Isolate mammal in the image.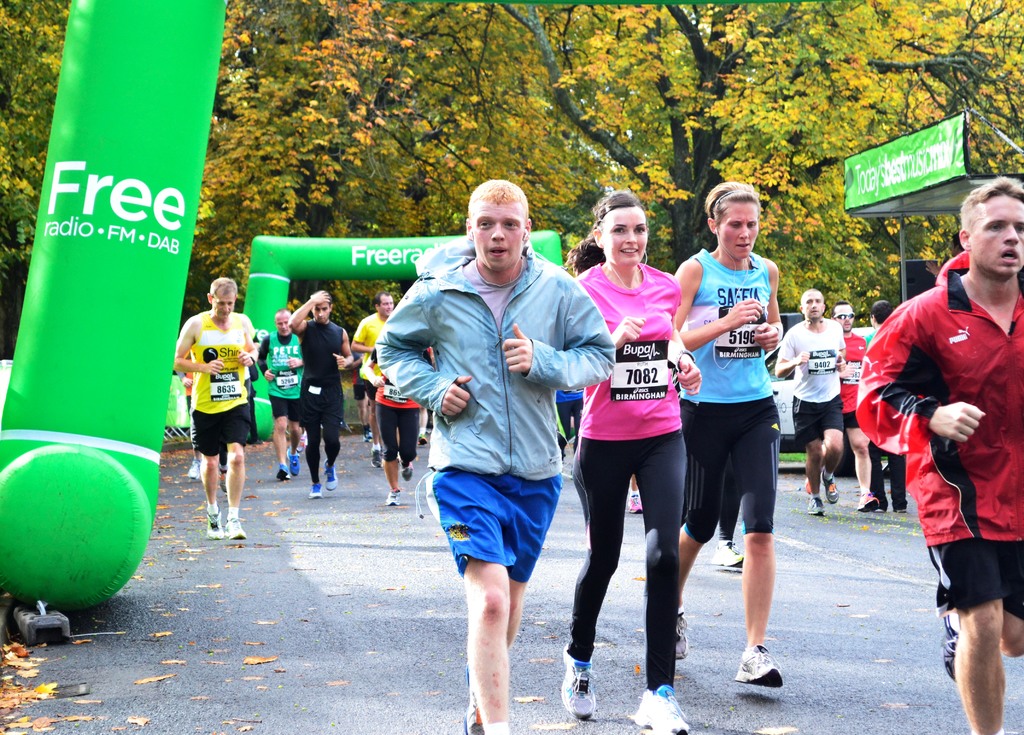
Isolated region: pyautogui.locateOnScreen(829, 305, 879, 509).
